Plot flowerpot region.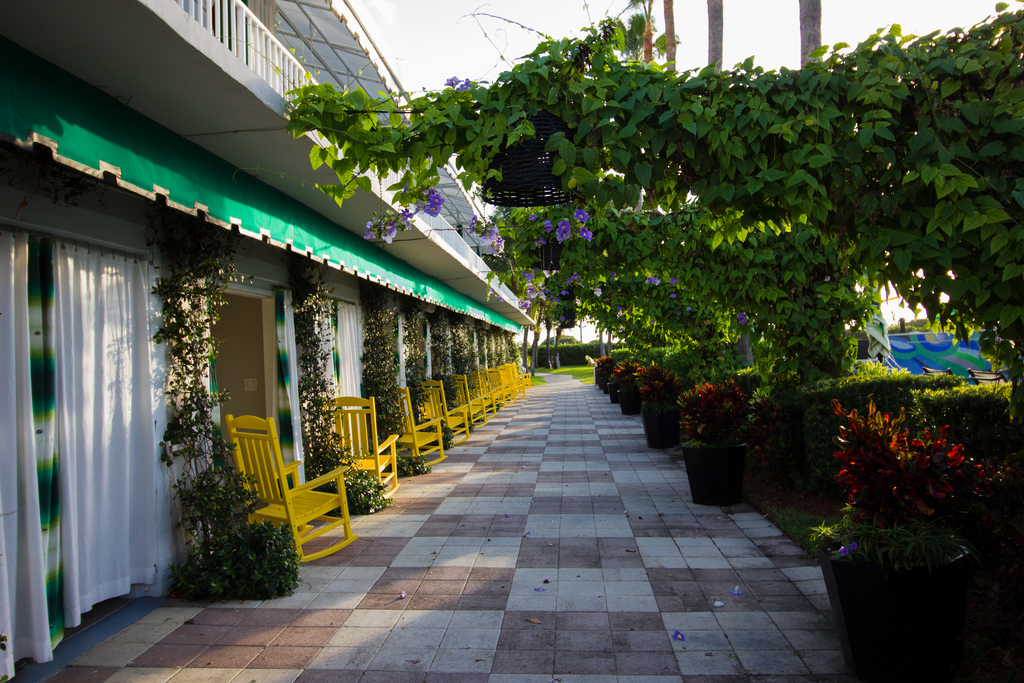
Plotted at pyautogui.locateOnScreen(817, 512, 986, 663).
